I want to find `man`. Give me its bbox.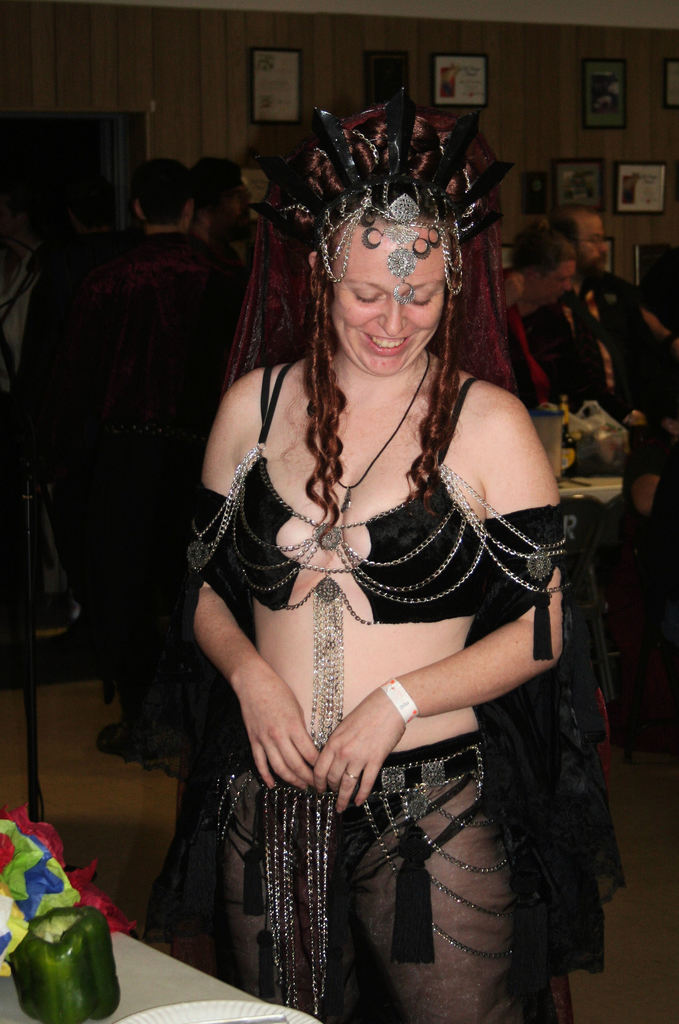
<box>543,207,678,426</box>.
